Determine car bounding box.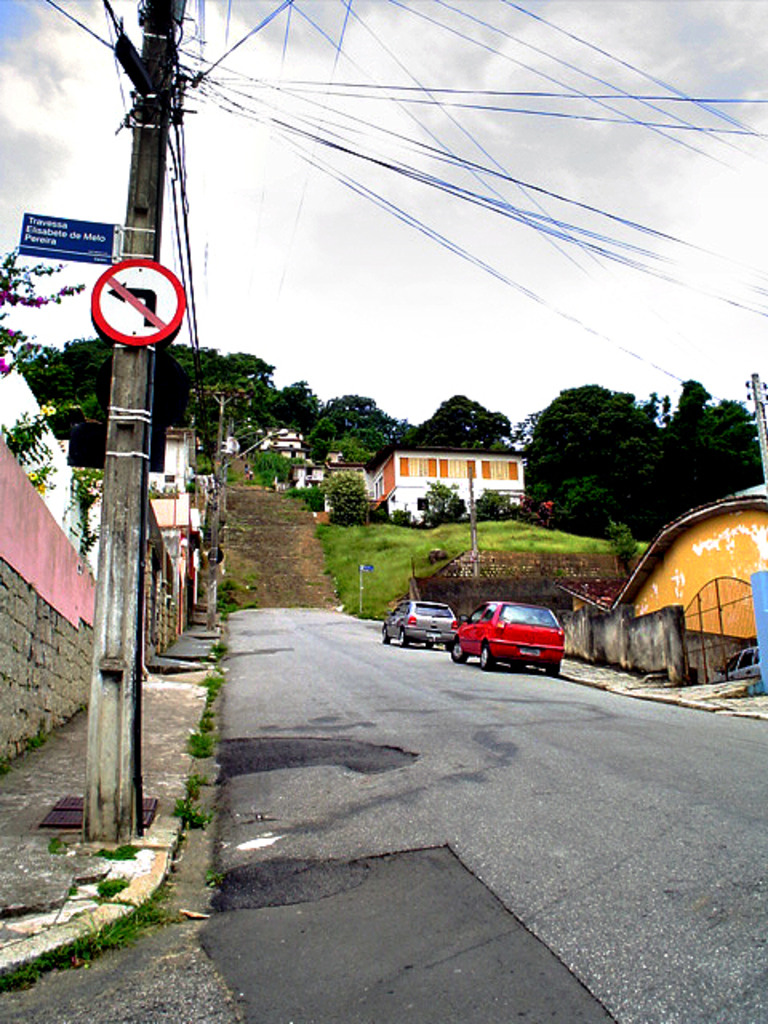
Determined: (left=384, top=603, right=461, bottom=645).
